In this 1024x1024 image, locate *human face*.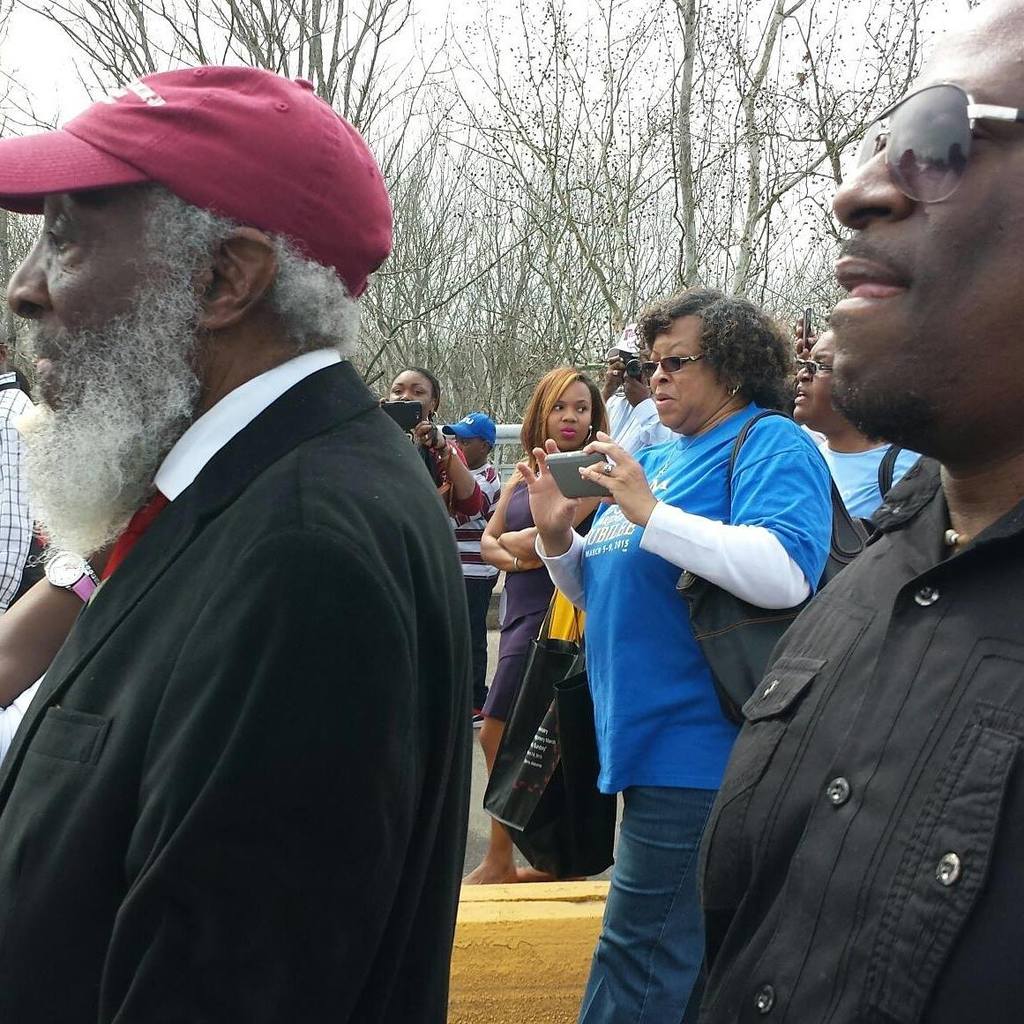
Bounding box: x1=453 y1=430 x2=489 y2=464.
